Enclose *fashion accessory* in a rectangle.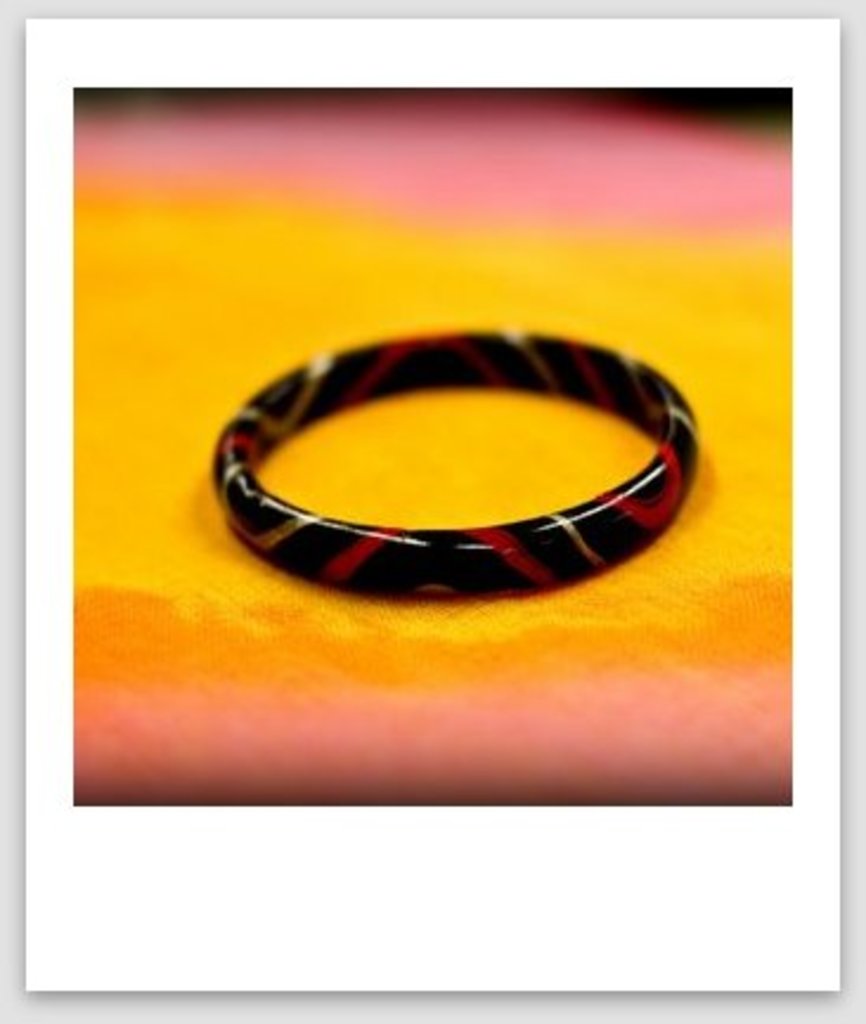
bbox=(203, 326, 703, 598).
